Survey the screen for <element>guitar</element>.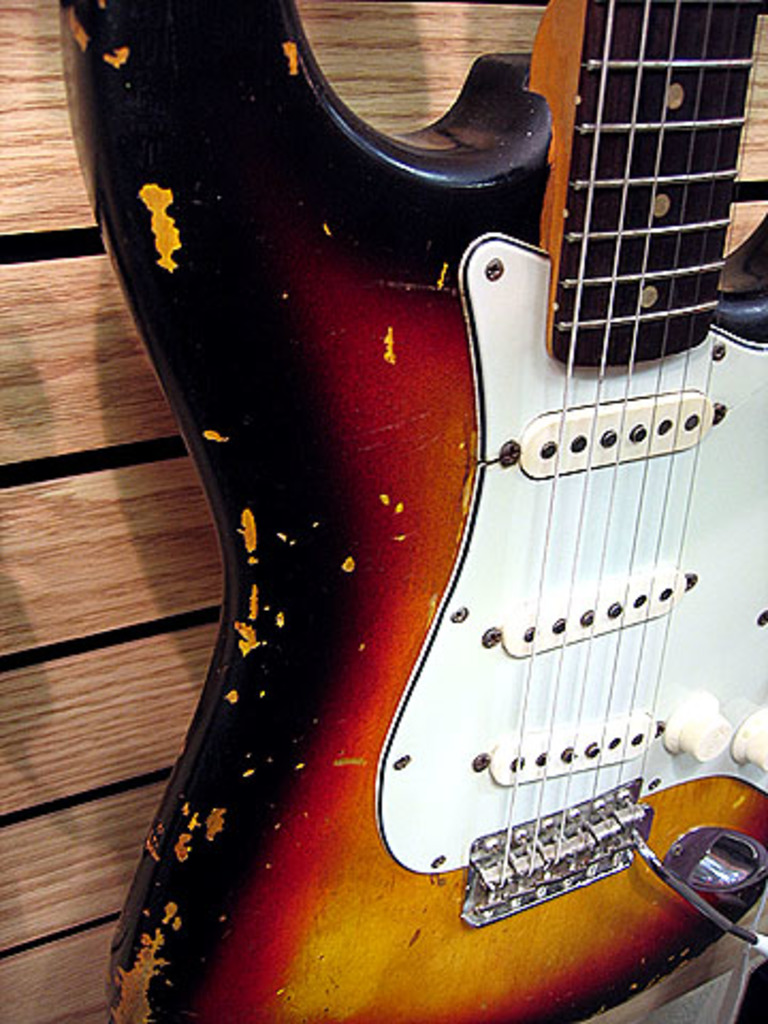
Survey found: pyautogui.locateOnScreen(58, 0, 766, 1022).
